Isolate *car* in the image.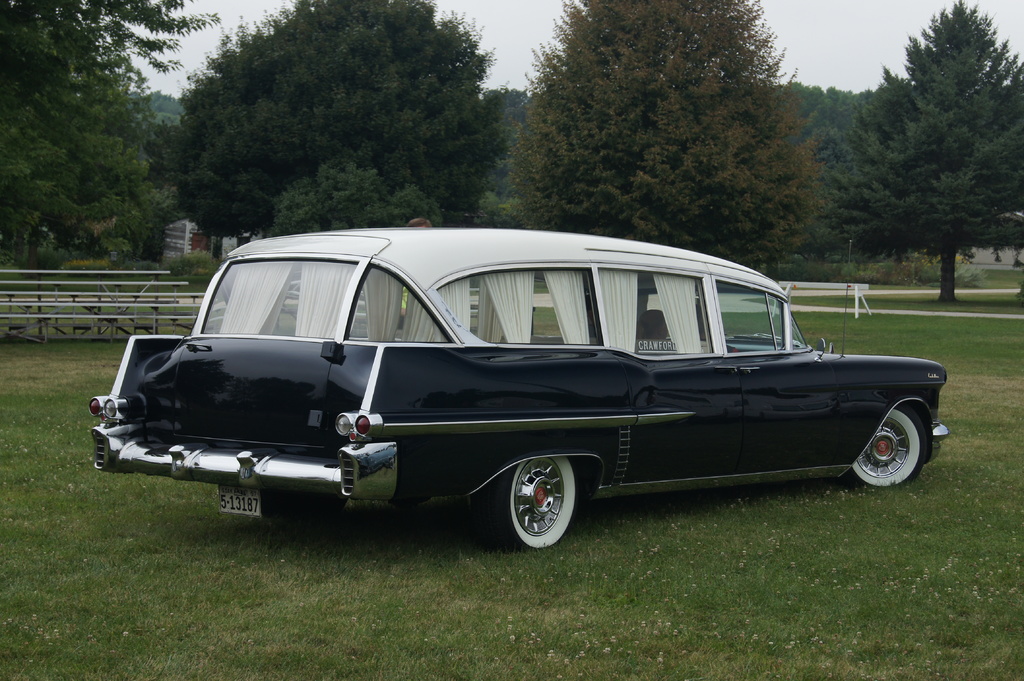
Isolated region: {"left": 94, "top": 225, "right": 948, "bottom": 548}.
